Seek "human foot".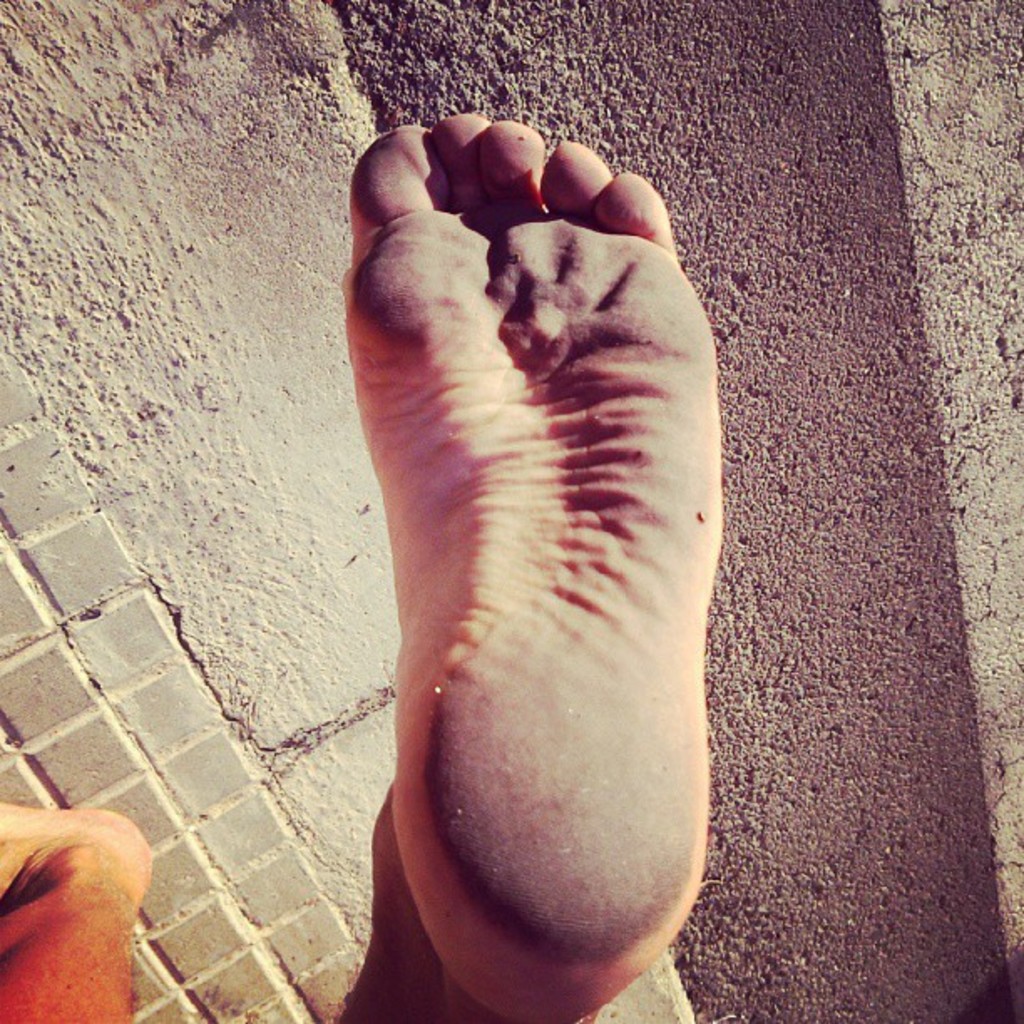
(0,795,156,949).
